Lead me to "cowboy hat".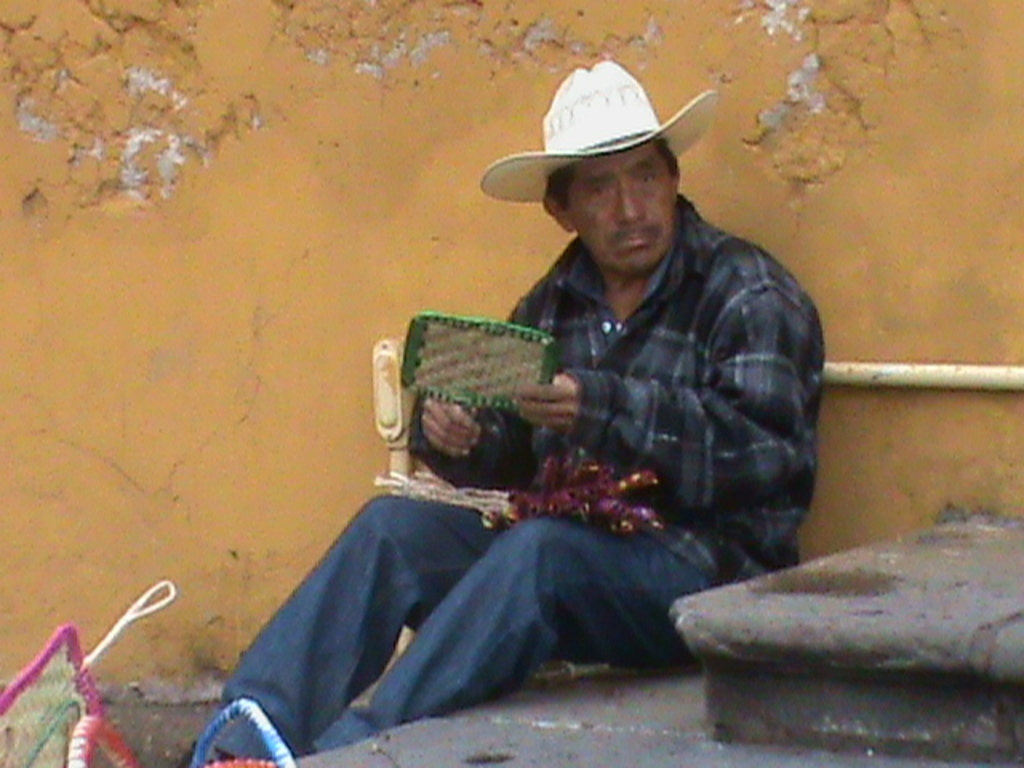
Lead to [470, 50, 733, 261].
